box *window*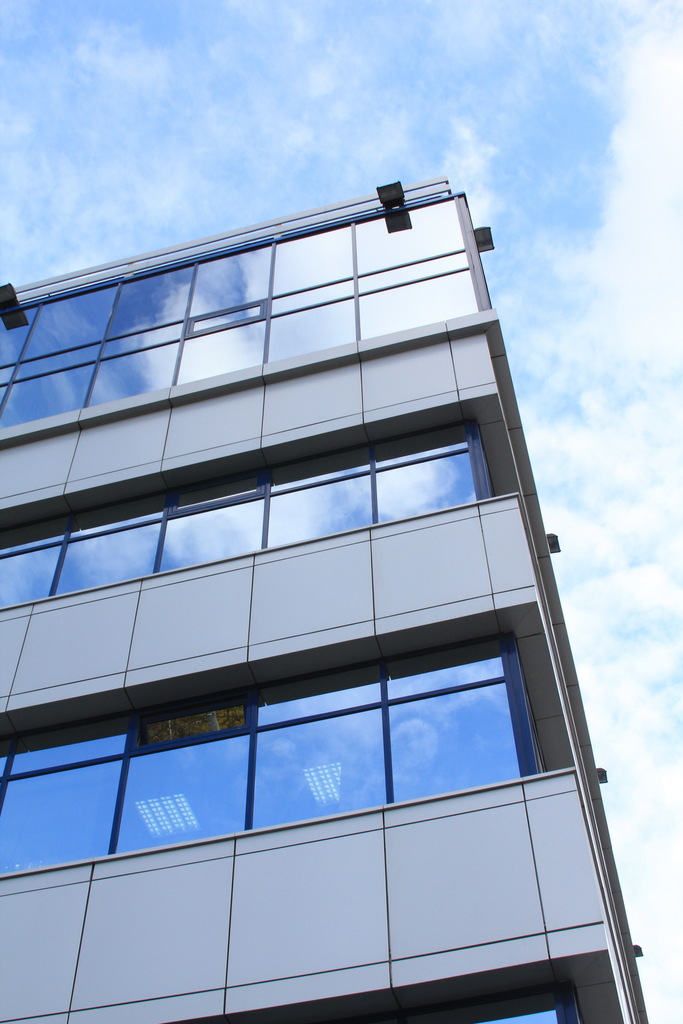
region(125, 707, 250, 856)
